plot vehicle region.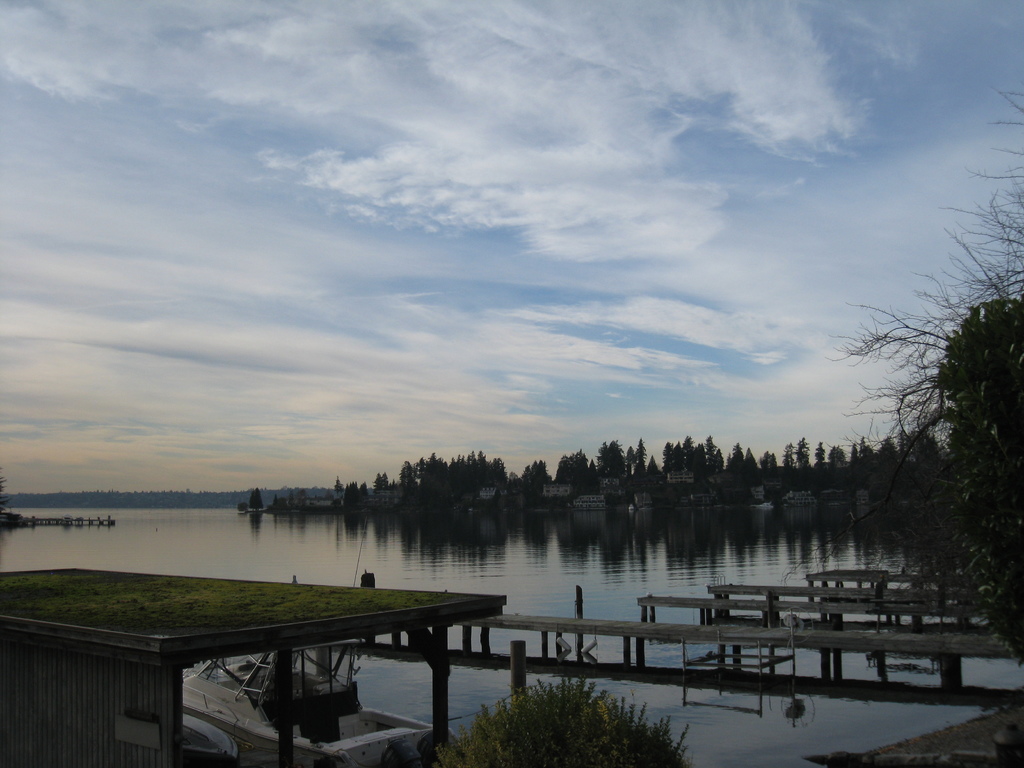
Plotted at l=180, t=643, r=456, b=767.
